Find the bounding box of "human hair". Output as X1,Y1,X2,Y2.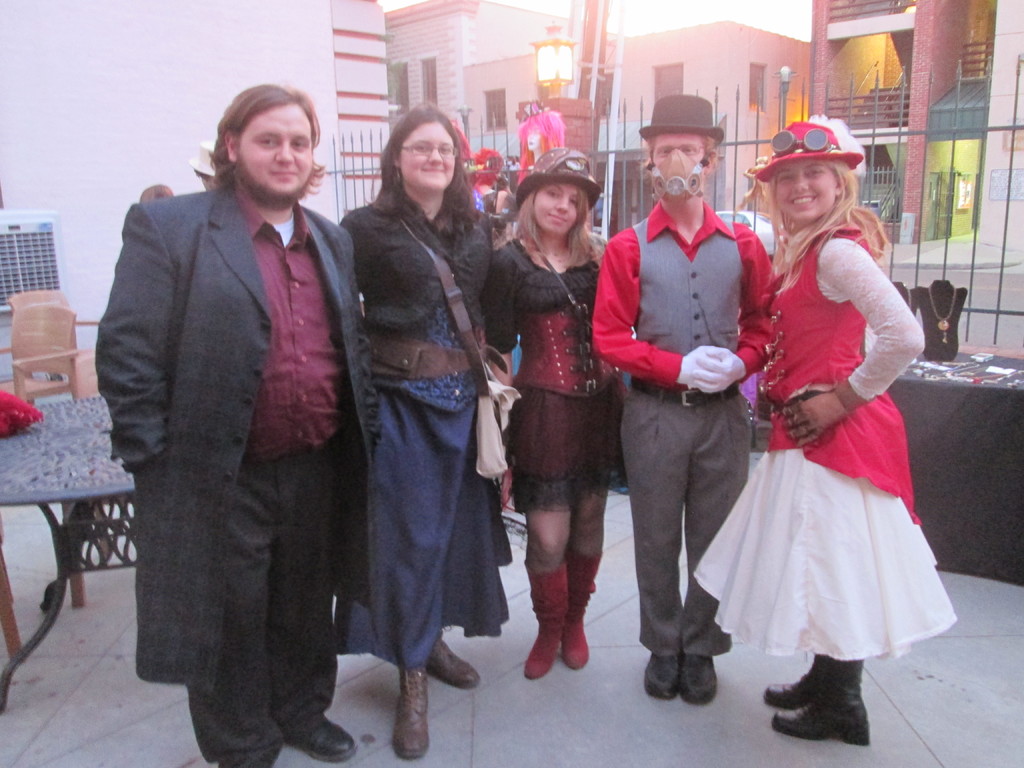
518,108,566,172.
